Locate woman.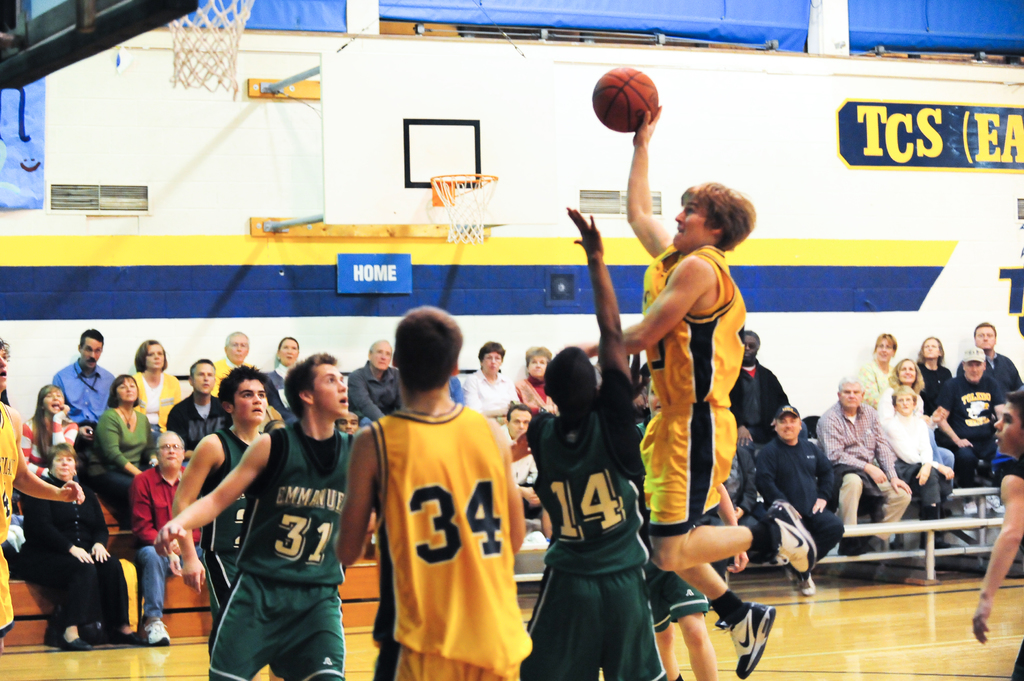
Bounding box: detection(856, 330, 899, 407).
